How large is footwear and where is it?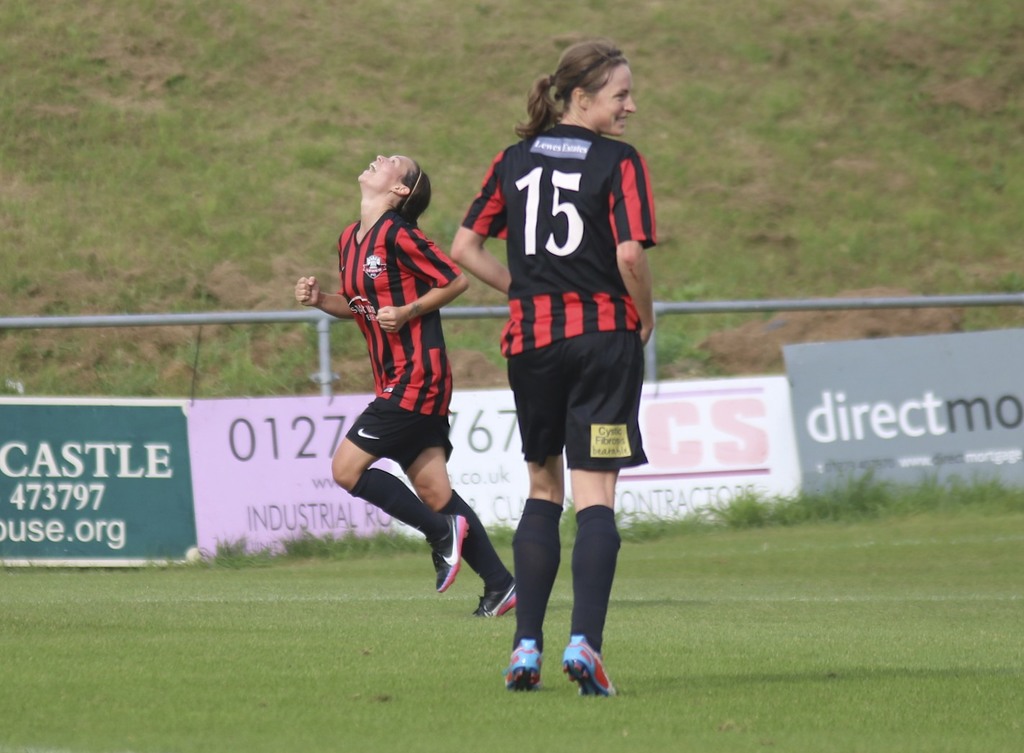
Bounding box: <bbox>472, 572, 524, 626</bbox>.
